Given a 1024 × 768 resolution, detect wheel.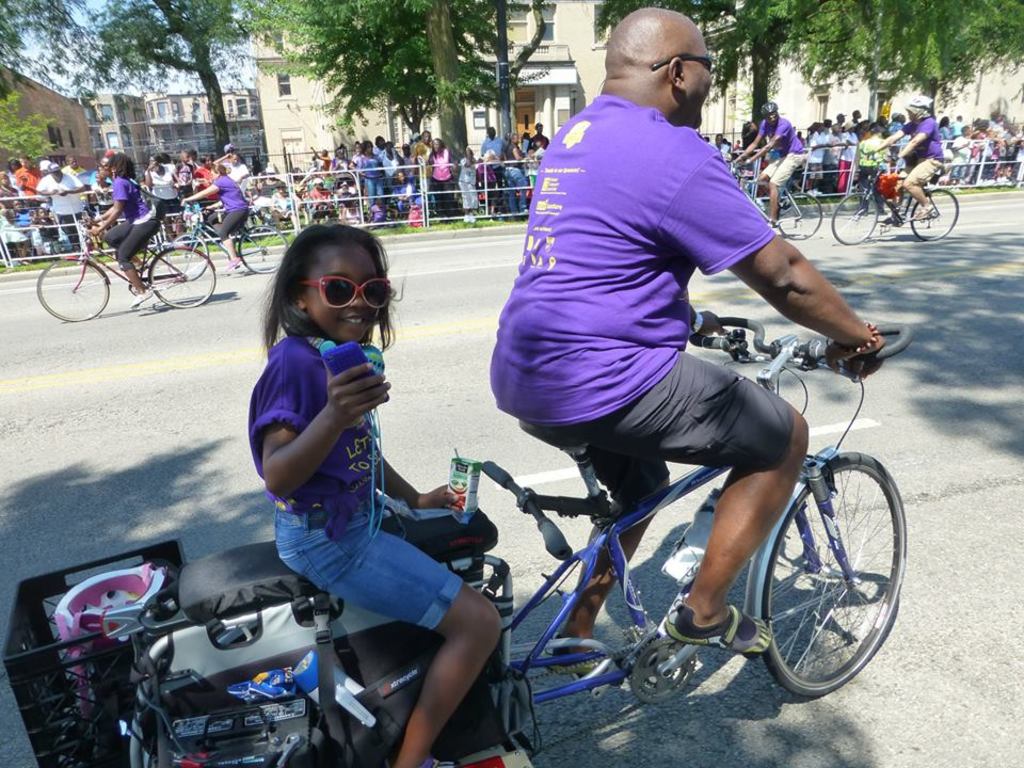
<box>164,233,209,281</box>.
